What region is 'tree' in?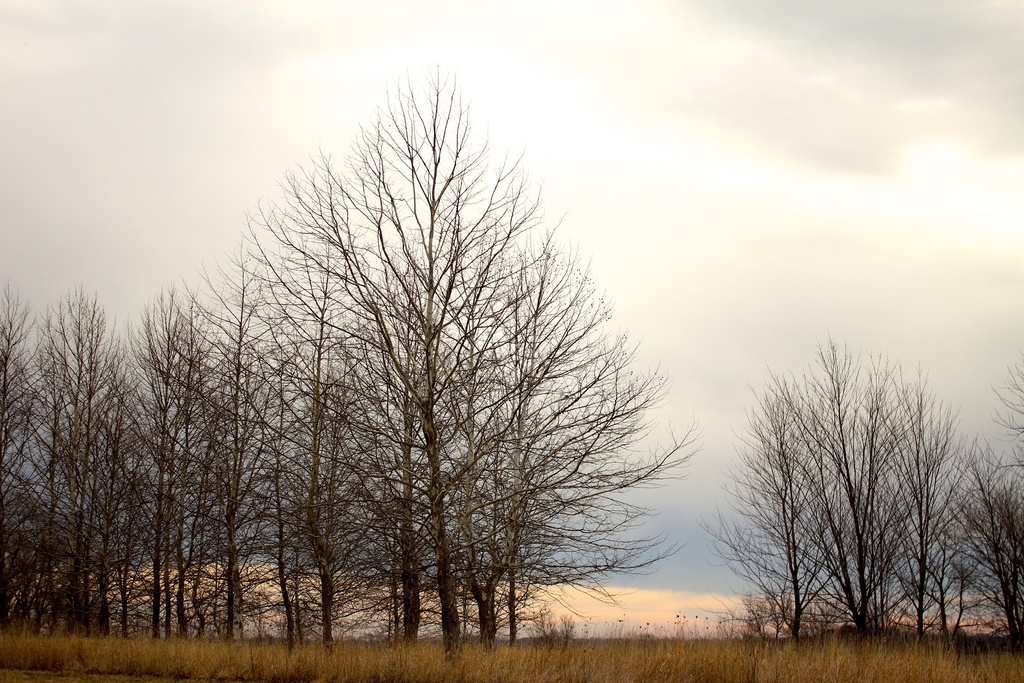
{"left": 730, "top": 332, "right": 980, "bottom": 654}.
